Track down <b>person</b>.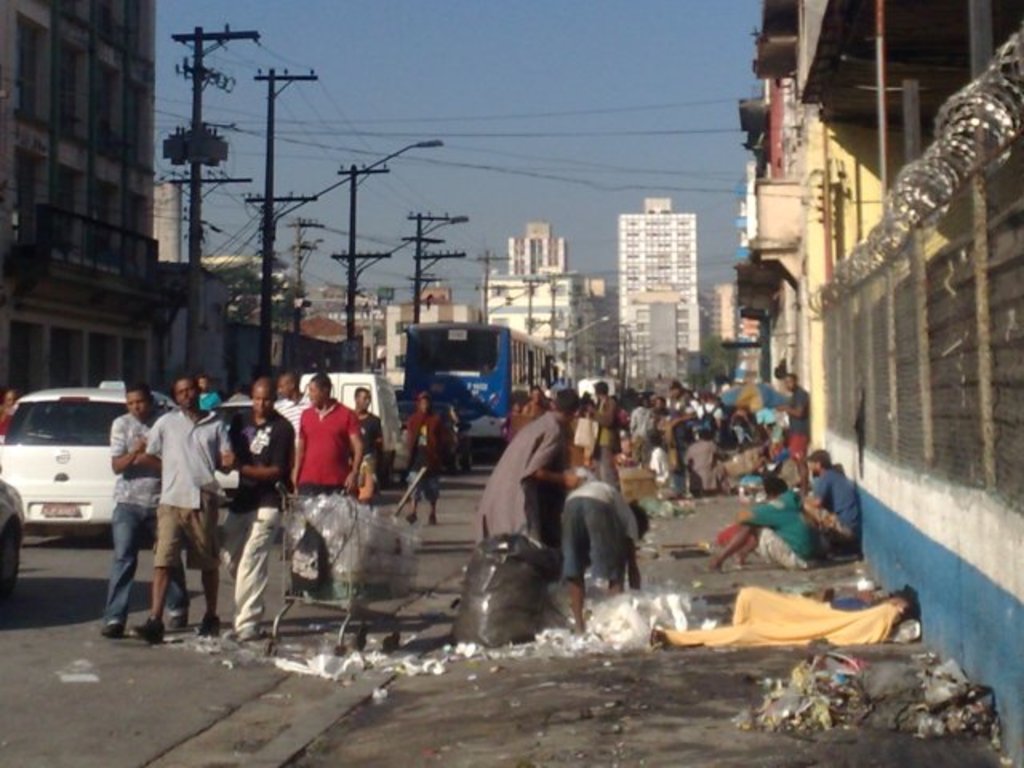
Tracked to (x1=357, y1=389, x2=386, y2=488).
